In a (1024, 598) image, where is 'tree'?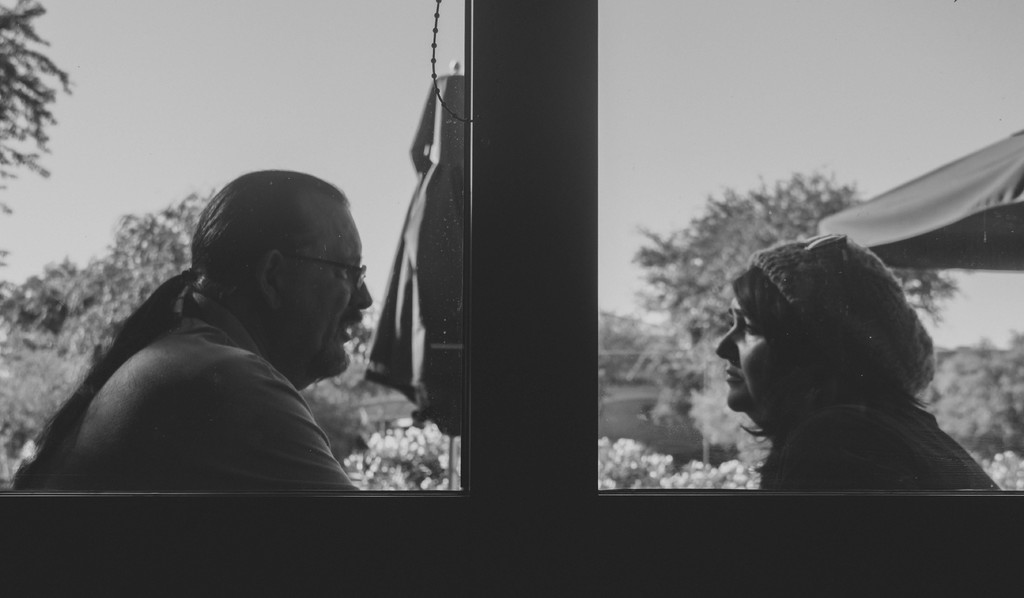
bbox(0, 0, 84, 218).
